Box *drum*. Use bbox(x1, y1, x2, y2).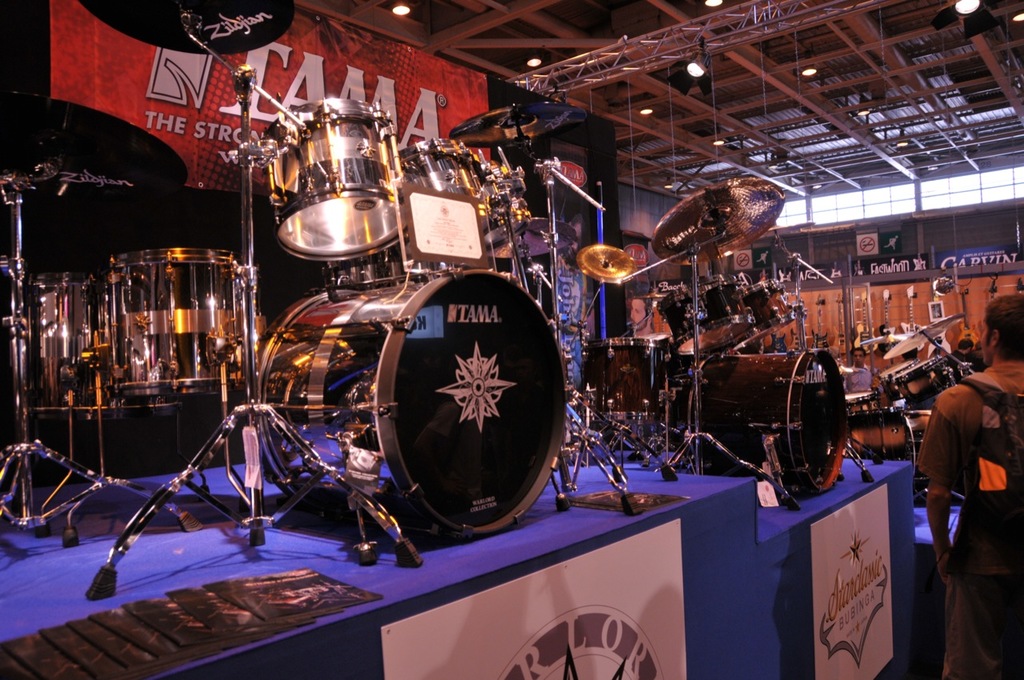
bbox(846, 408, 903, 456).
